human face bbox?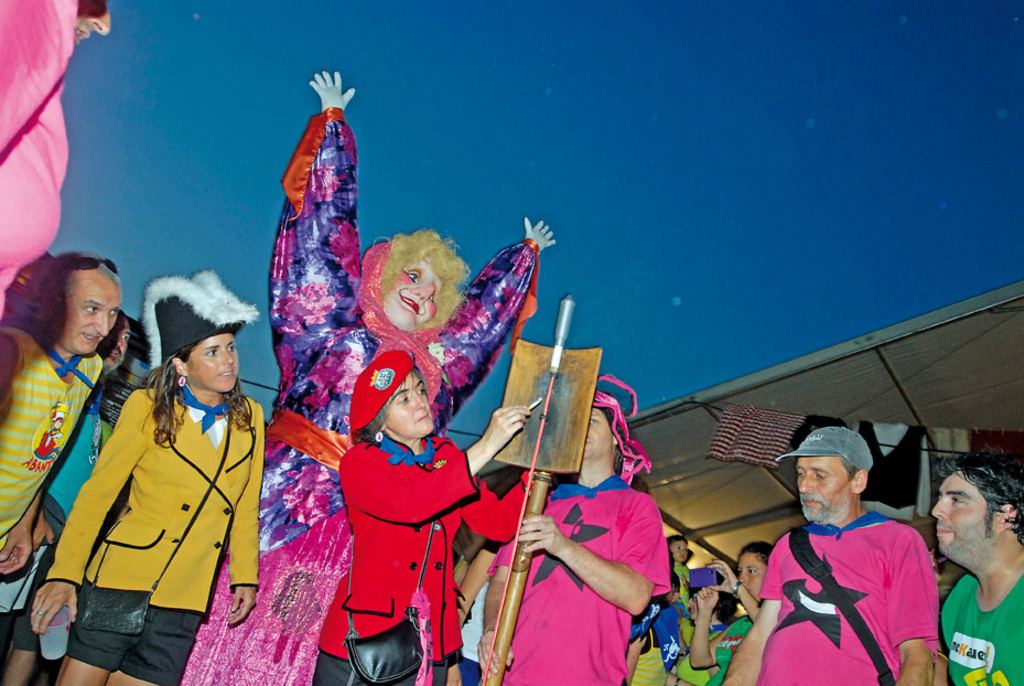
(x1=103, y1=325, x2=130, y2=369)
